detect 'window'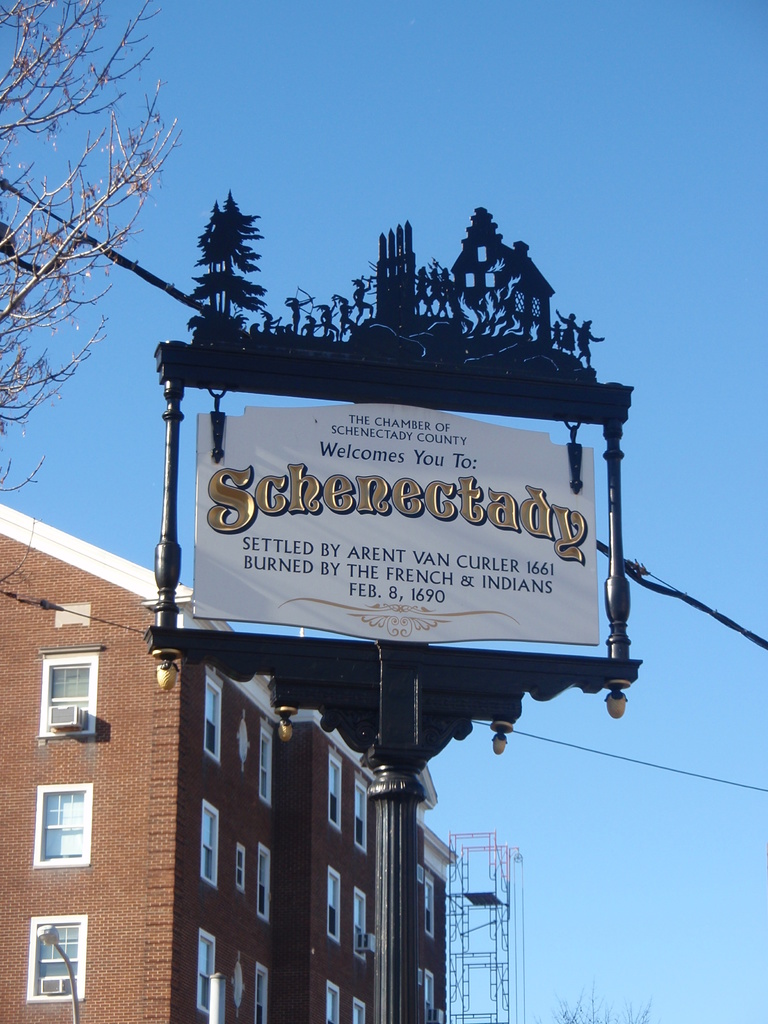
[left=352, top=998, right=367, bottom=1023]
